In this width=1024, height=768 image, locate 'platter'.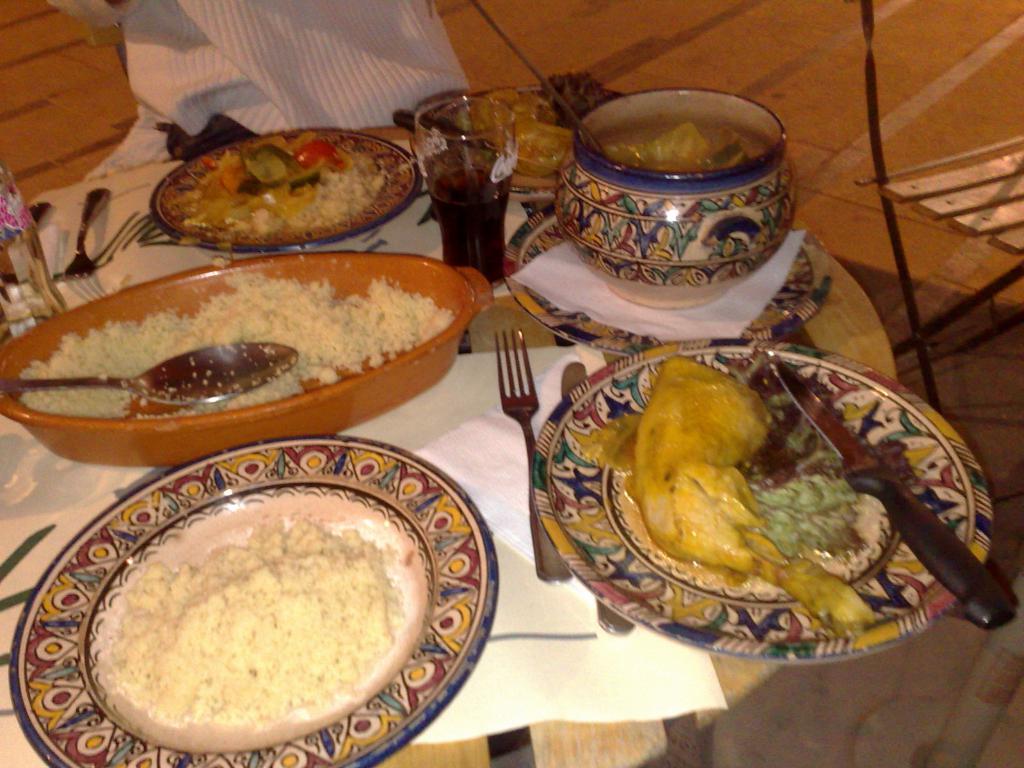
Bounding box: bbox=(150, 132, 416, 248).
